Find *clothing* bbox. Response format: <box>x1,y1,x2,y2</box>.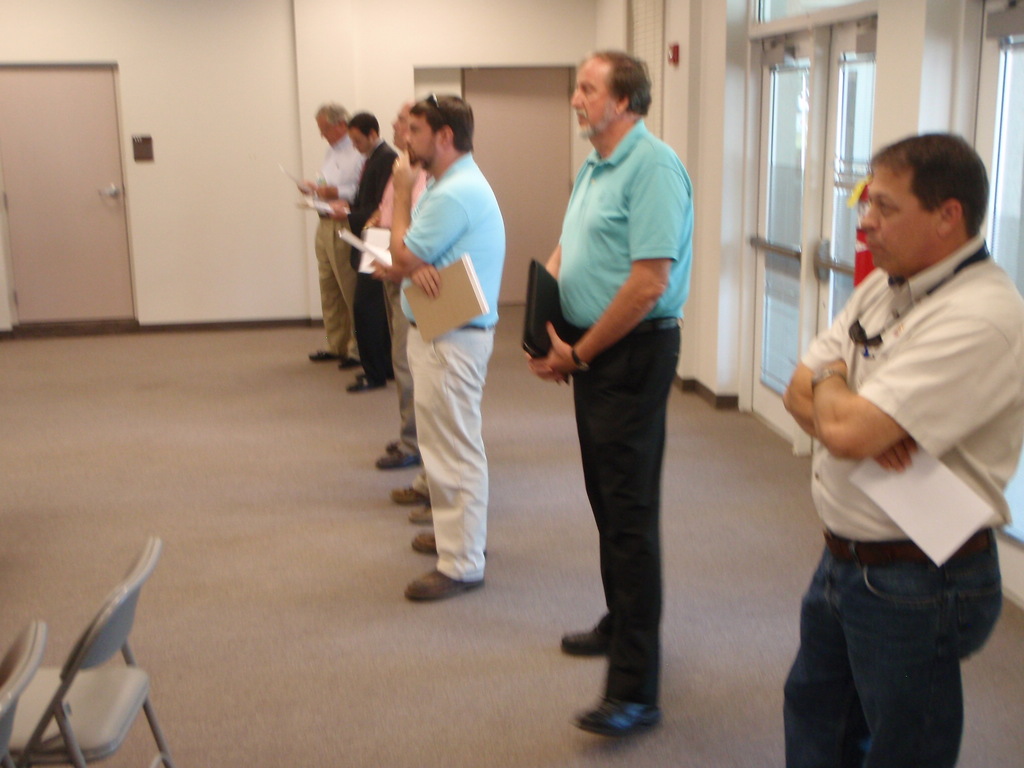
<box>369,147,428,457</box>.
